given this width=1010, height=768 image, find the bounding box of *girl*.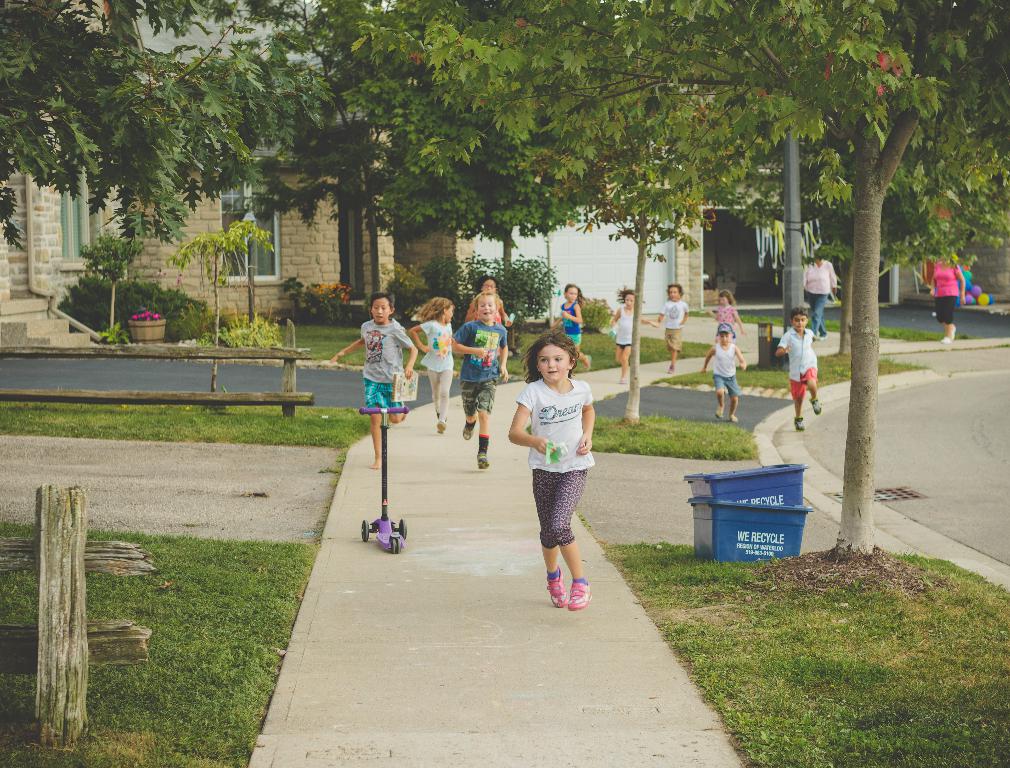
rect(461, 277, 510, 326).
